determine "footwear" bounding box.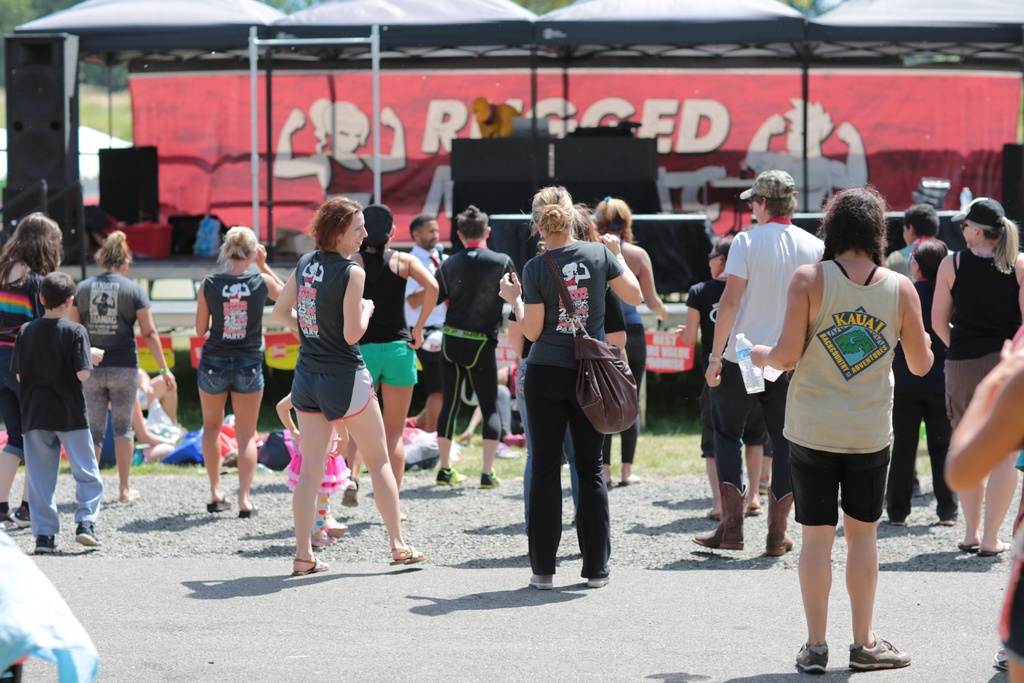
Determined: (33, 532, 61, 552).
